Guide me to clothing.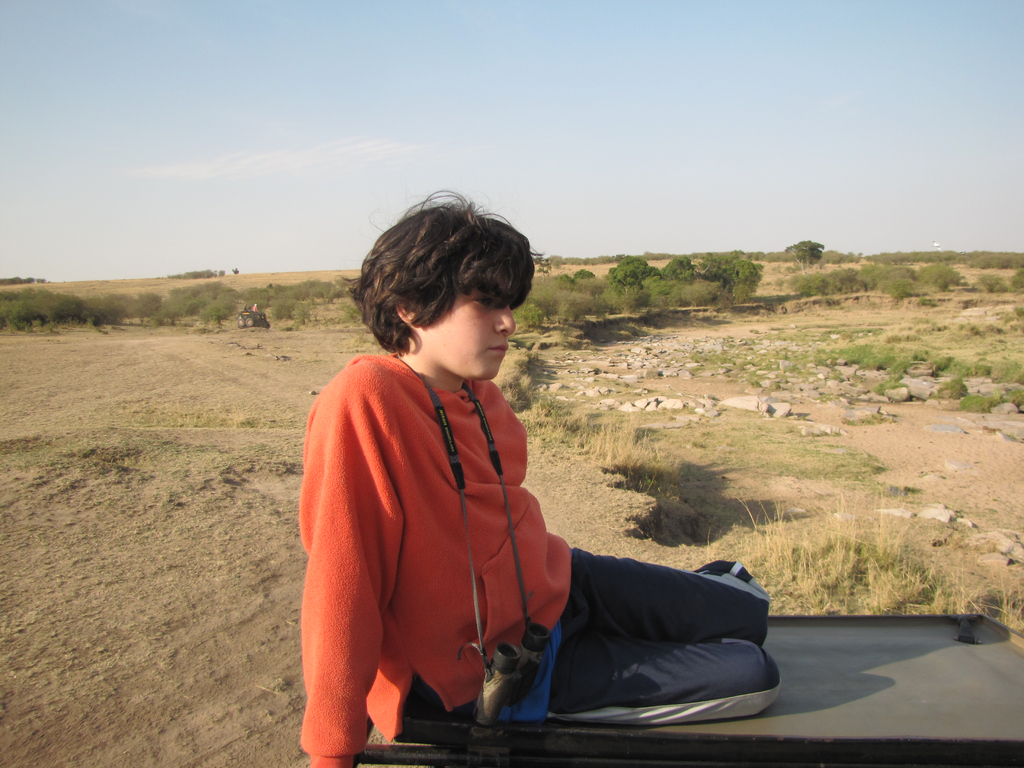
Guidance: {"x1": 295, "y1": 349, "x2": 784, "y2": 767}.
